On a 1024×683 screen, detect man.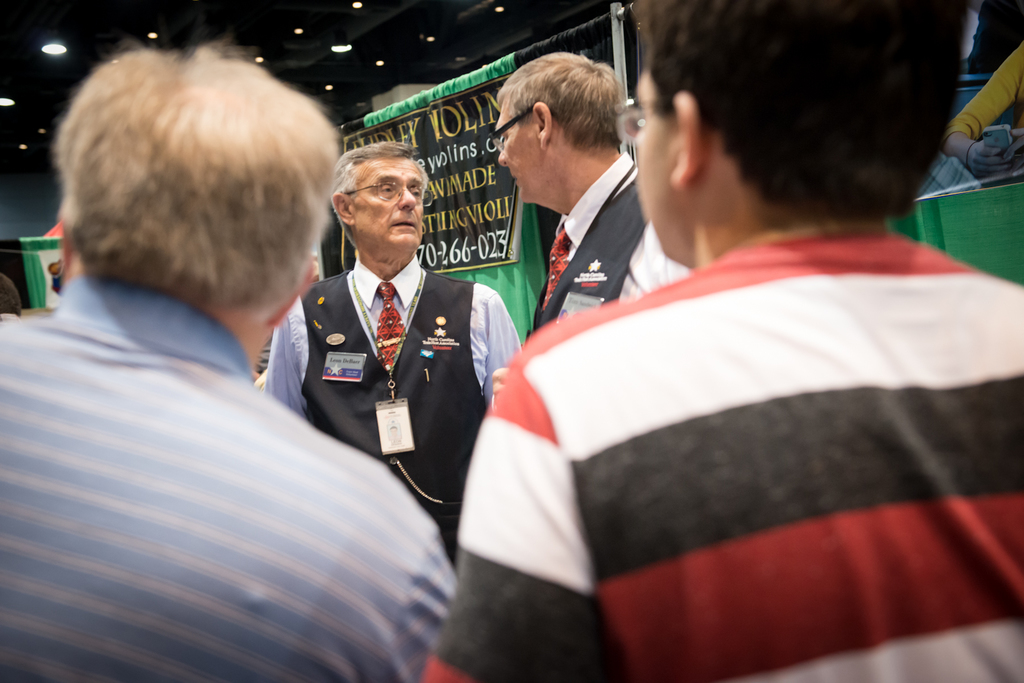
select_region(490, 45, 695, 406).
